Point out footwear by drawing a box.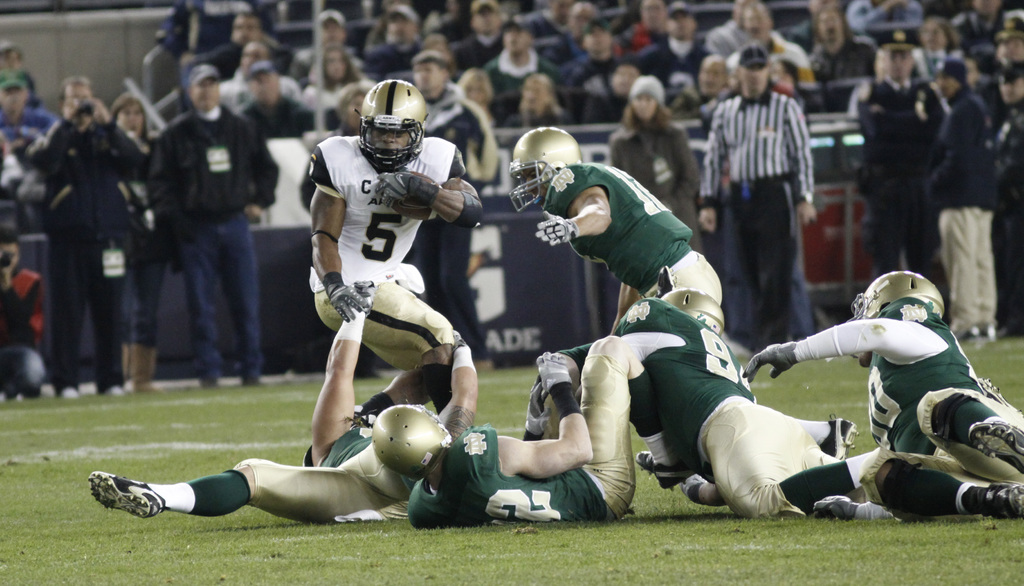
<bbox>979, 476, 1021, 523</bbox>.
